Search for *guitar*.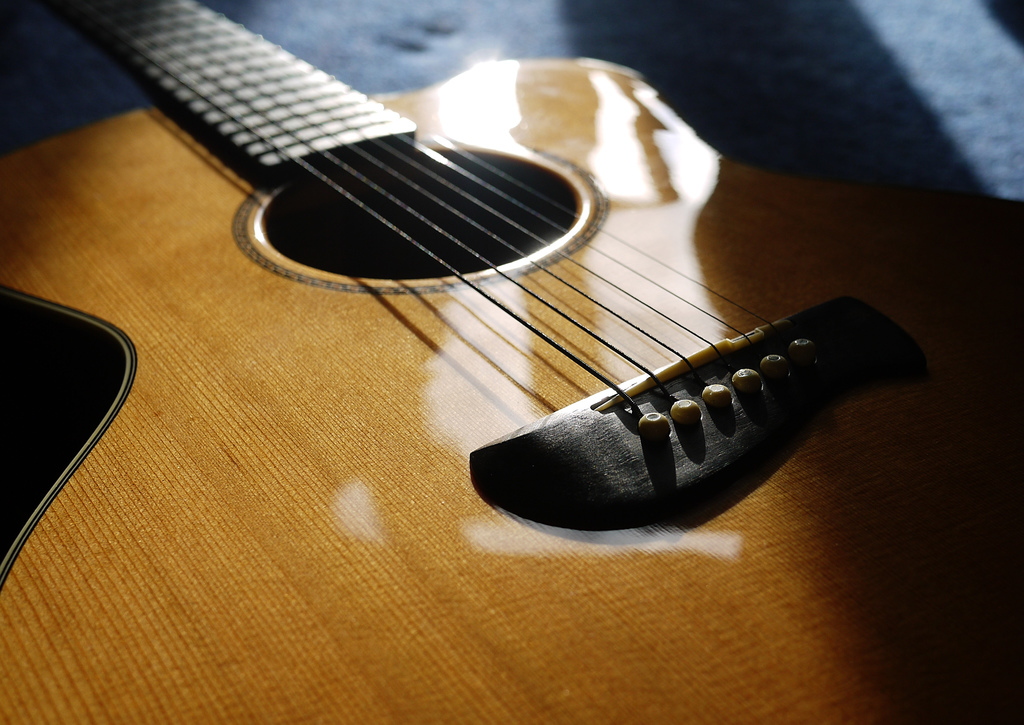
Found at 0:1:1023:724.
